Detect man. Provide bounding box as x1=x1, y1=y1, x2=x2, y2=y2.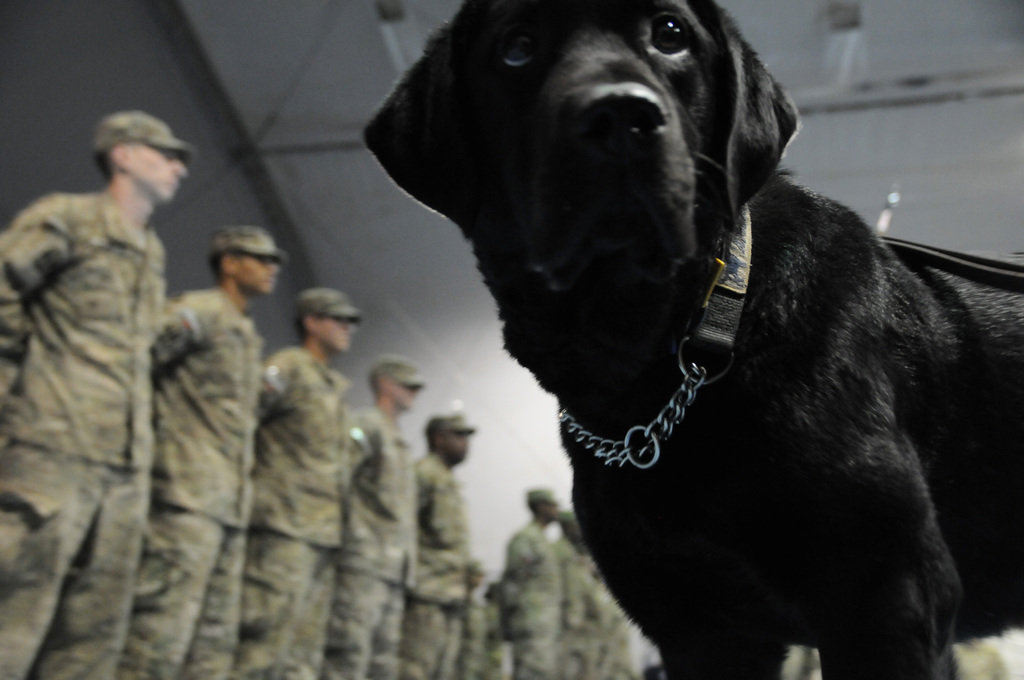
x1=321, y1=349, x2=425, y2=679.
